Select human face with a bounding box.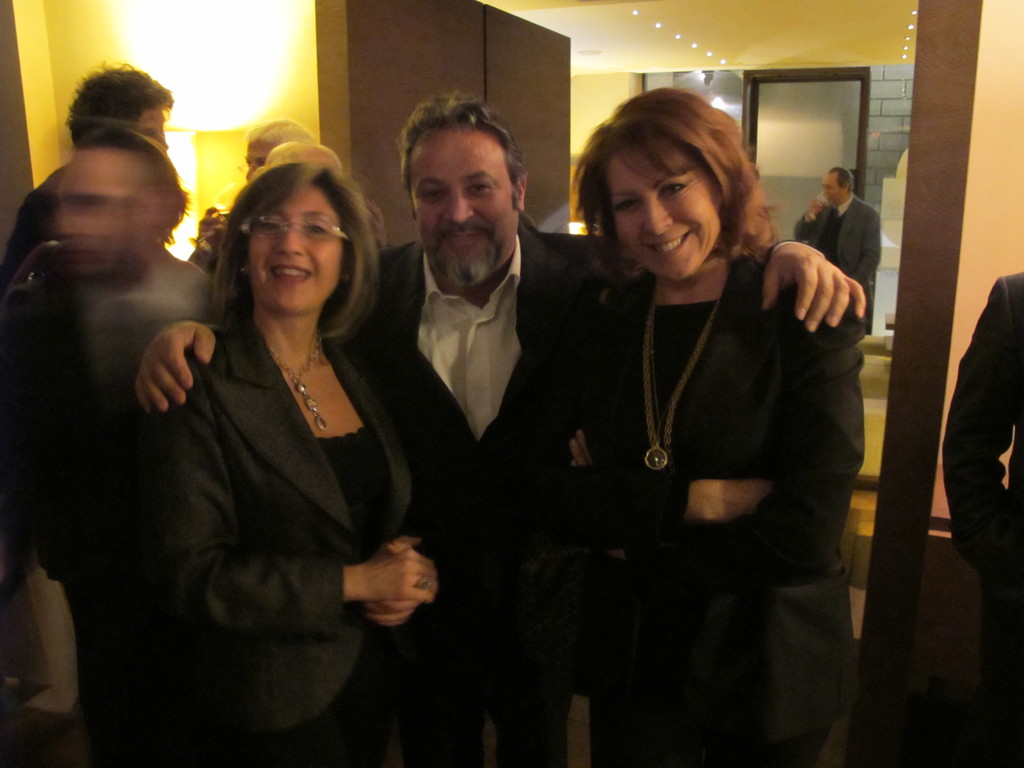
[48, 140, 147, 271].
